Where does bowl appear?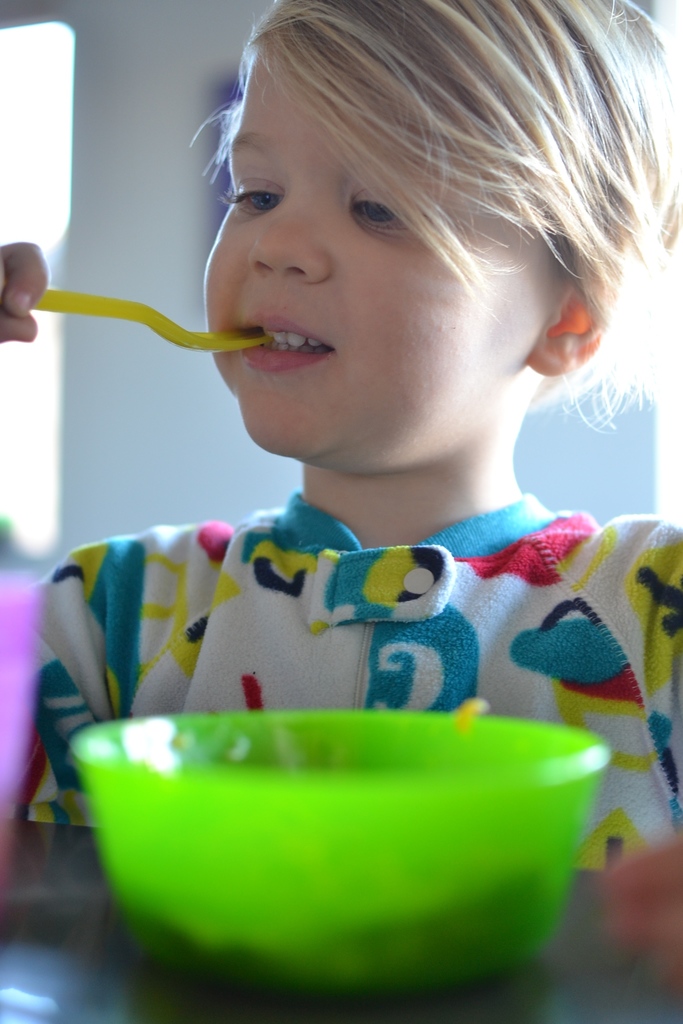
Appears at bbox=(83, 712, 632, 1001).
